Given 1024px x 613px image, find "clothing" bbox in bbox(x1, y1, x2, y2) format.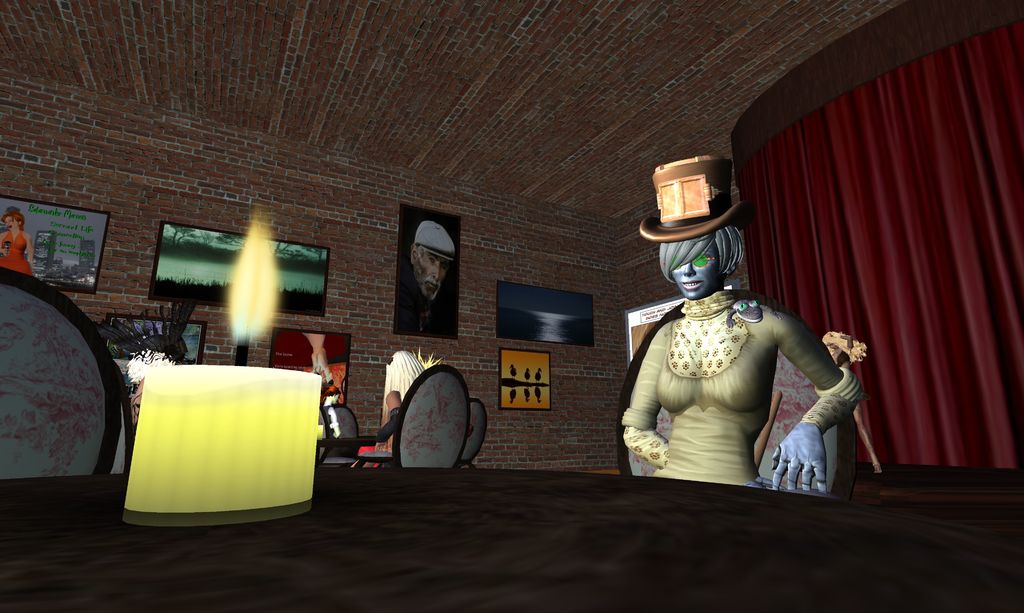
bbox(623, 287, 867, 490).
